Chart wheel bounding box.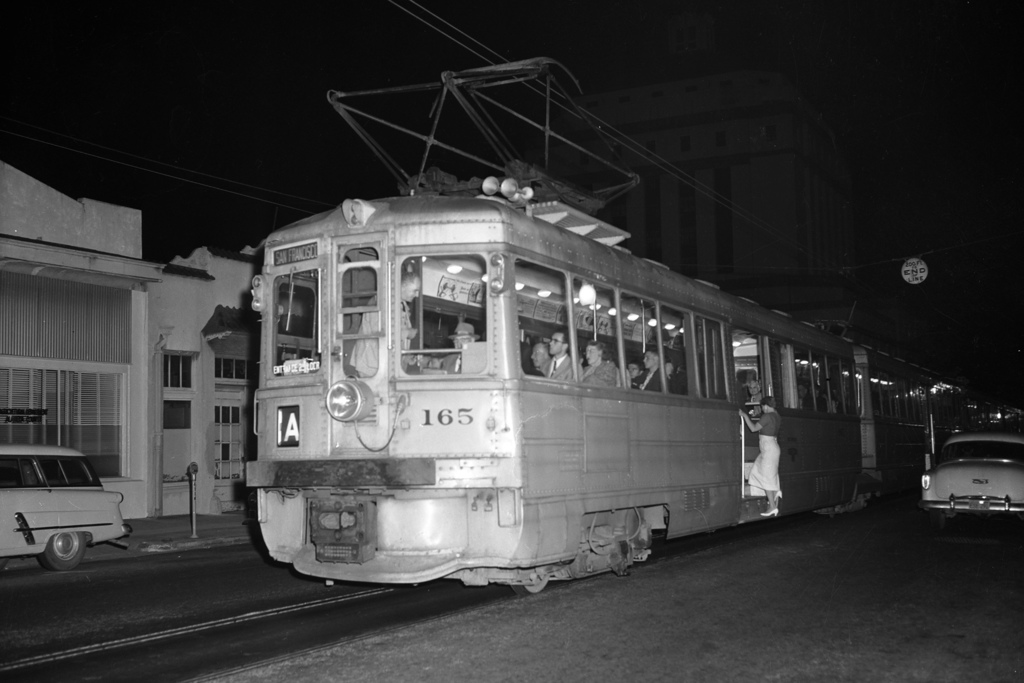
Charted: rect(37, 529, 88, 575).
